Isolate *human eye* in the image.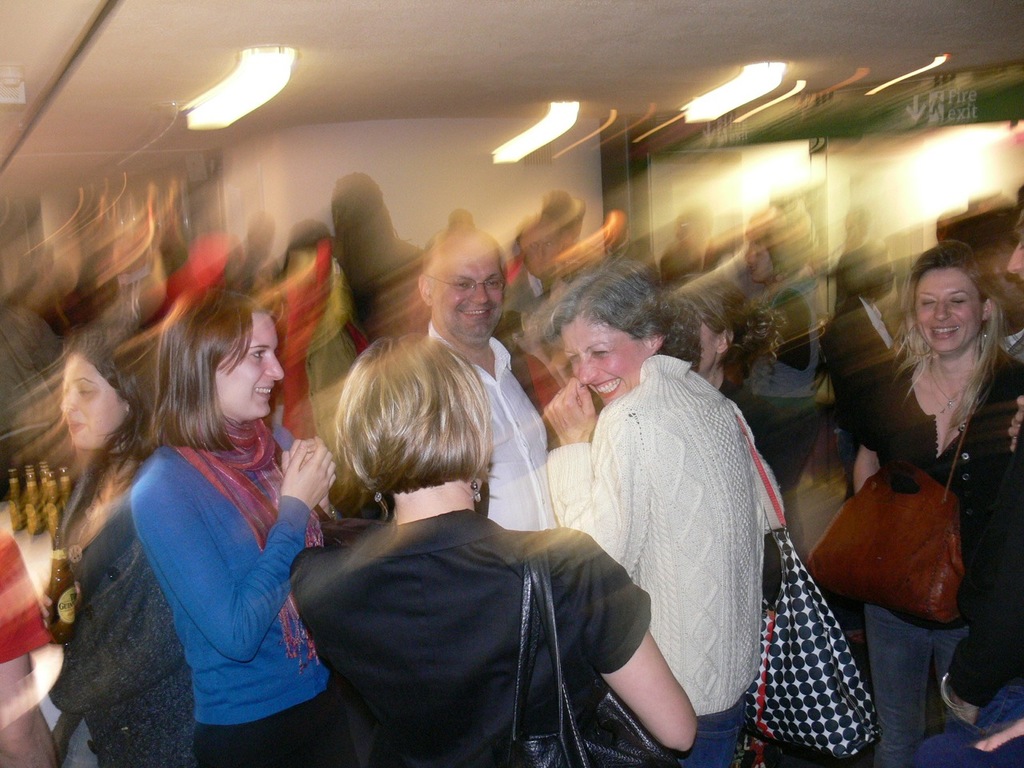
Isolated region: bbox=[590, 346, 614, 360].
